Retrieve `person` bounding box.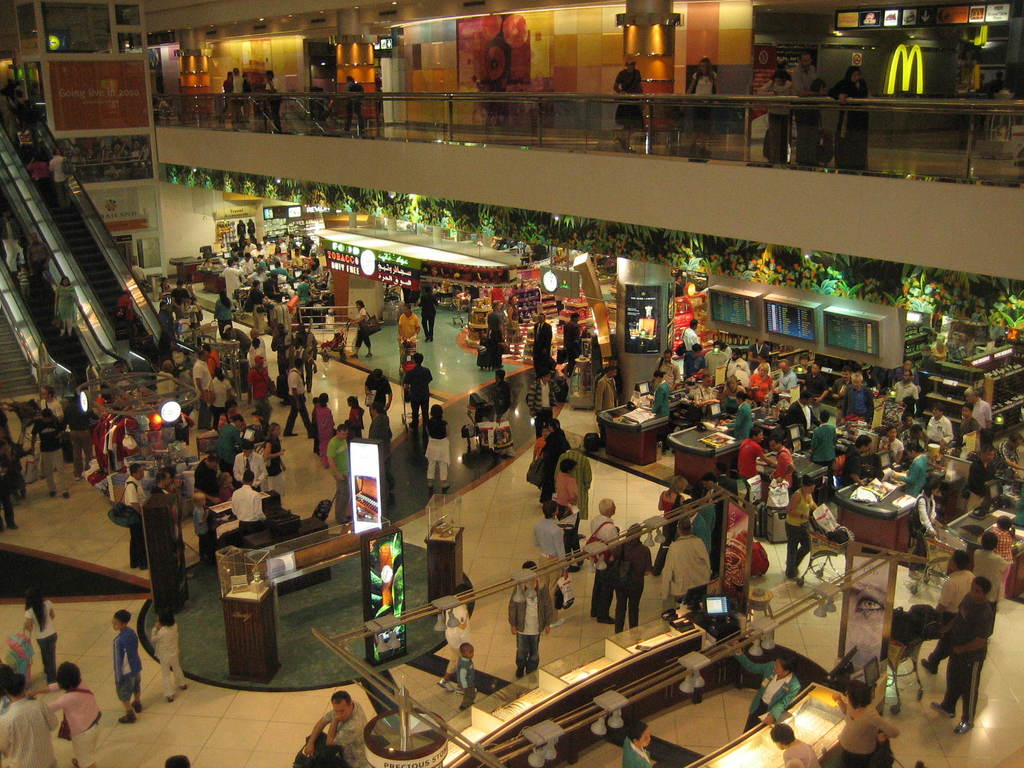
Bounding box: region(53, 274, 83, 337).
